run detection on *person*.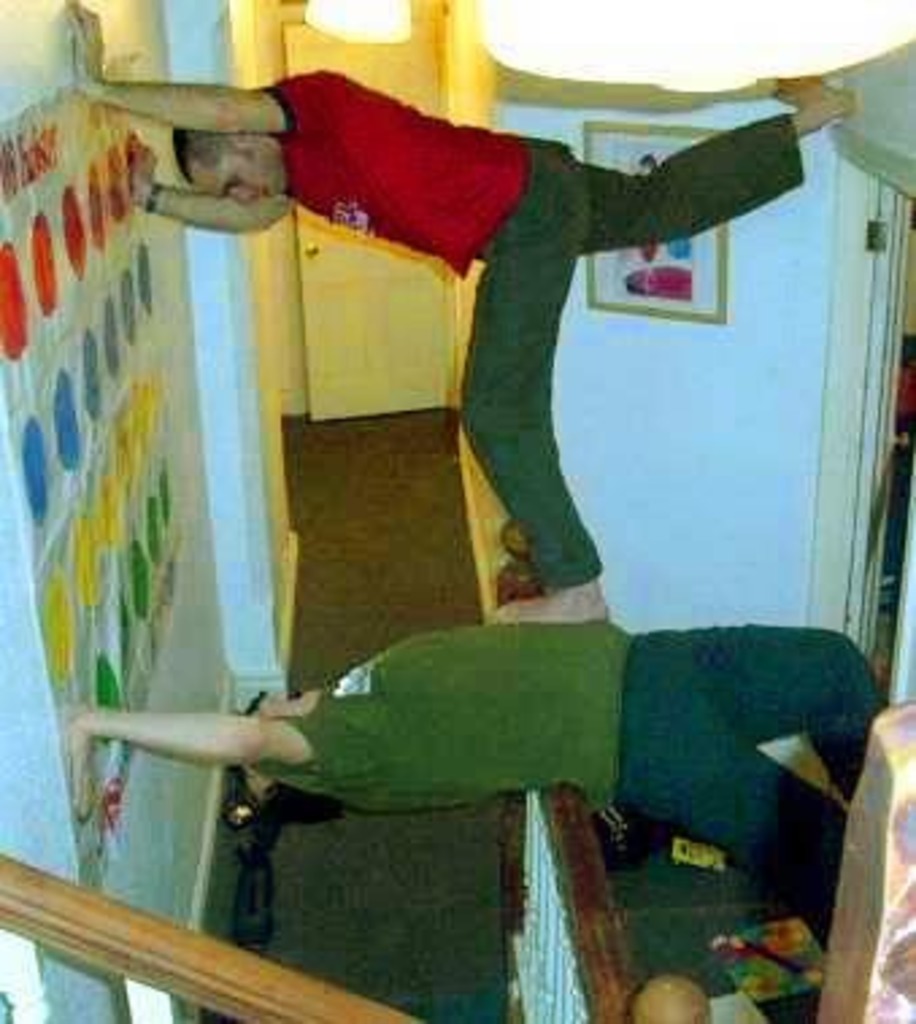
Result: (59,608,902,951).
